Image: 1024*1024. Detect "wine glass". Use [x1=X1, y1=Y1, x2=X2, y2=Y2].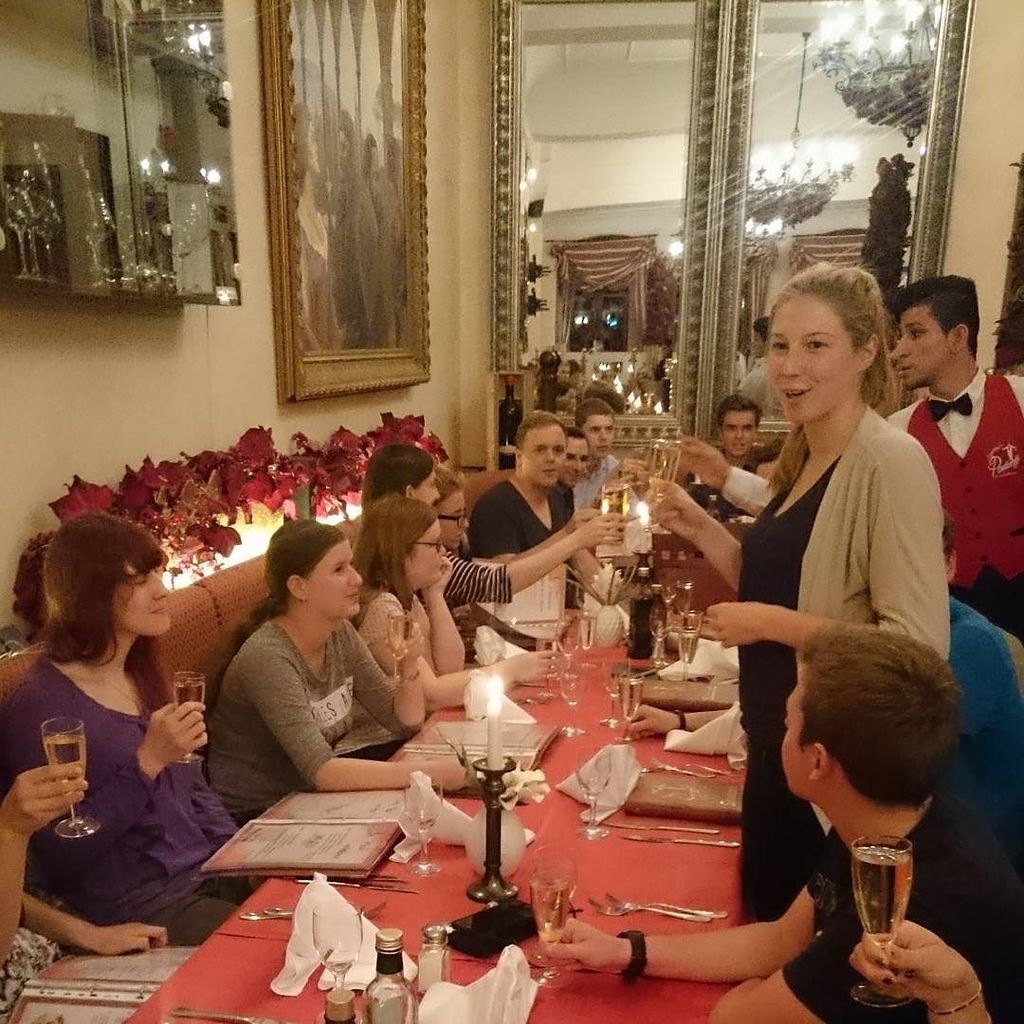
[x1=644, y1=441, x2=681, y2=526].
